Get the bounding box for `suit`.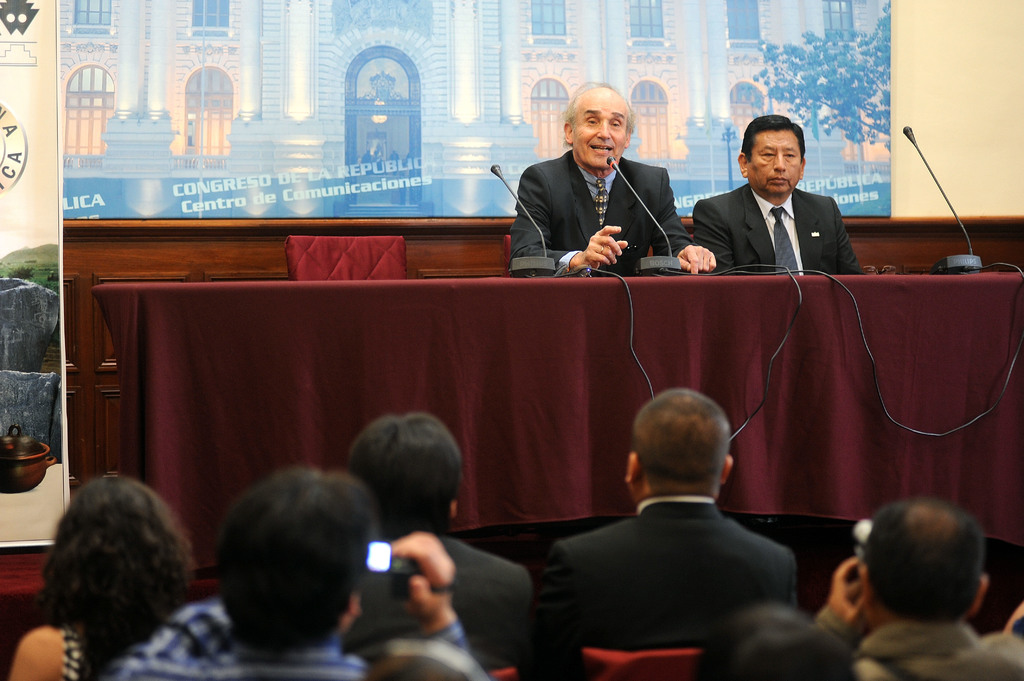
538/498/798/680.
